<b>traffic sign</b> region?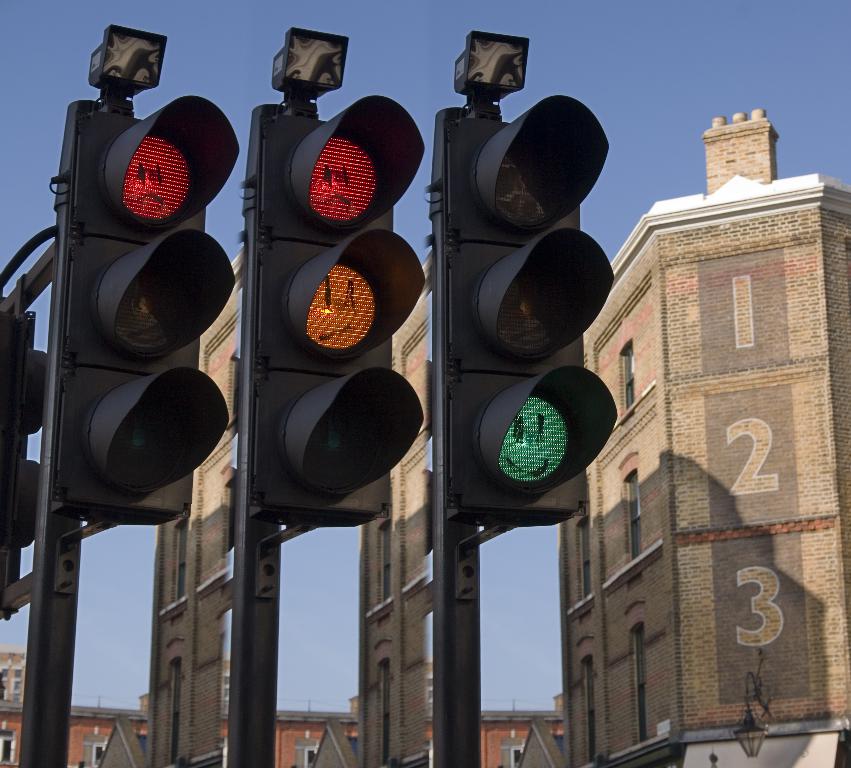
439:88:621:528
